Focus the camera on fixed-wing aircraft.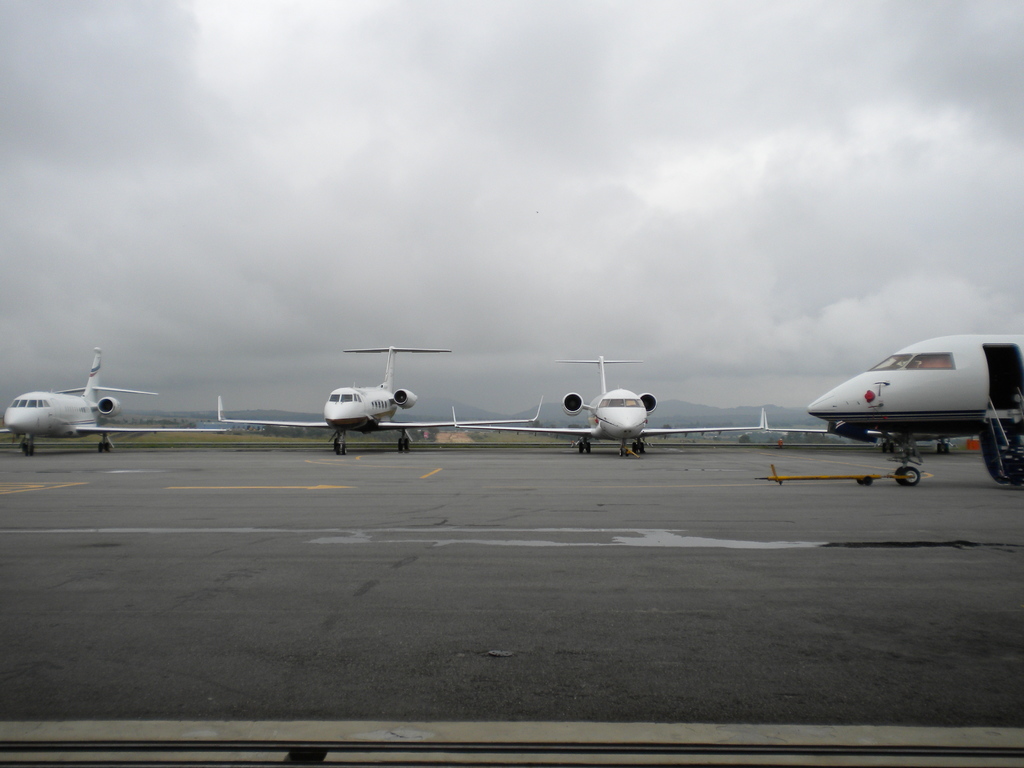
Focus region: 763 330 1023 479.
